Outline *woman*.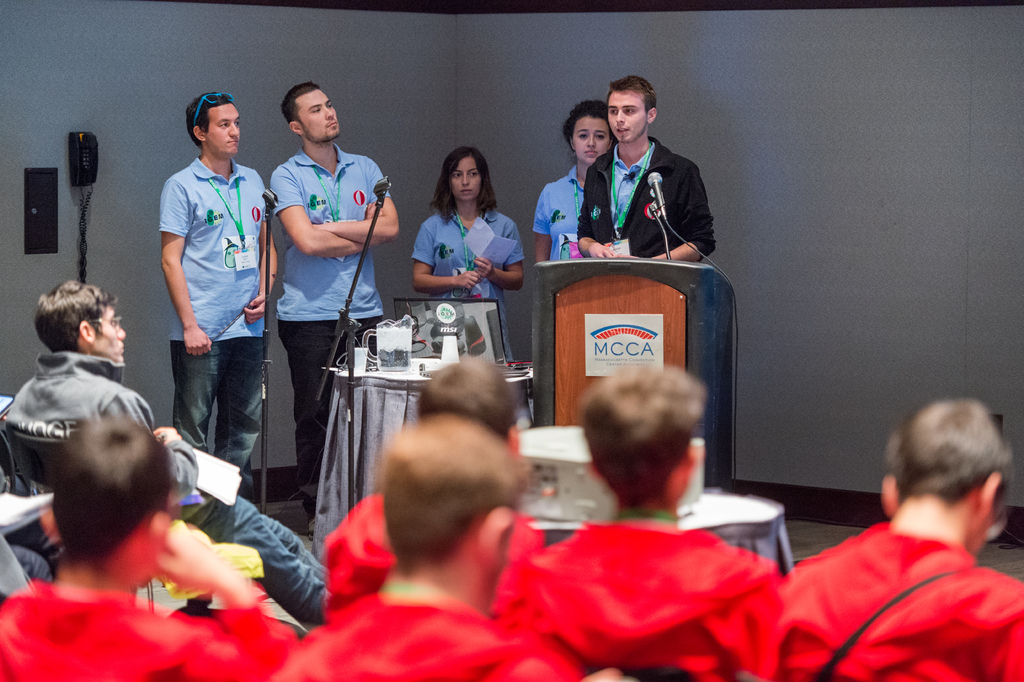
Outline: 532 102 617 267.
